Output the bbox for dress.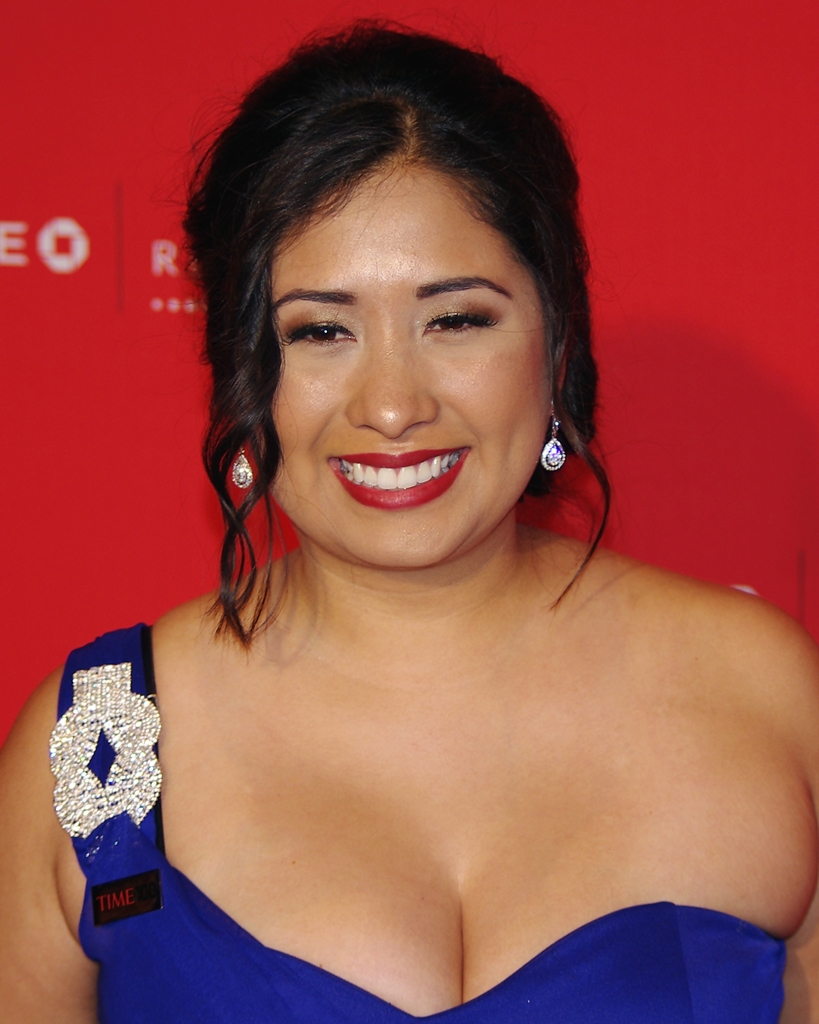
<box>53,614,794,1023</box>.
